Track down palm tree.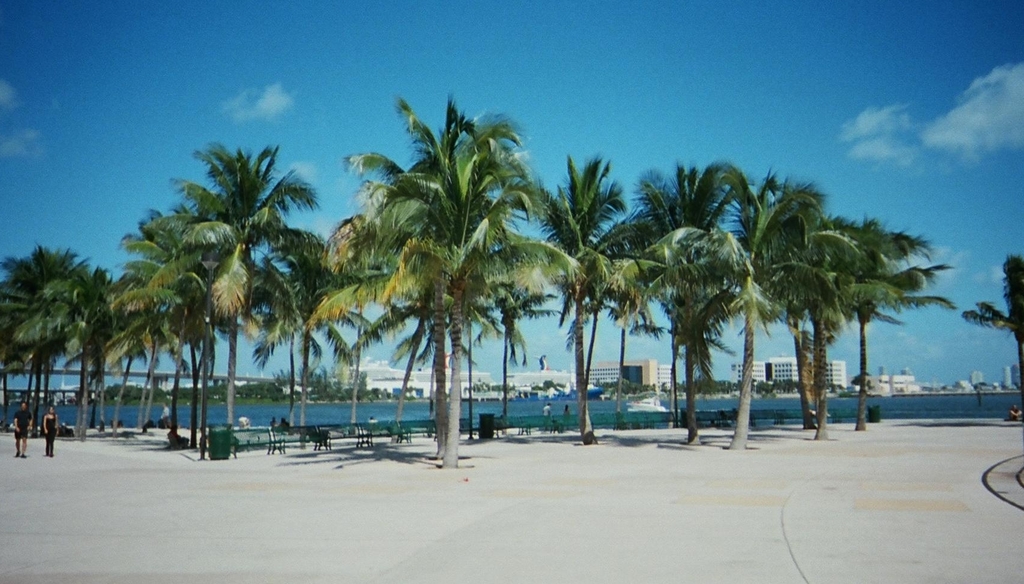
Tracked to l=349, t=108, r=564, b=486.
